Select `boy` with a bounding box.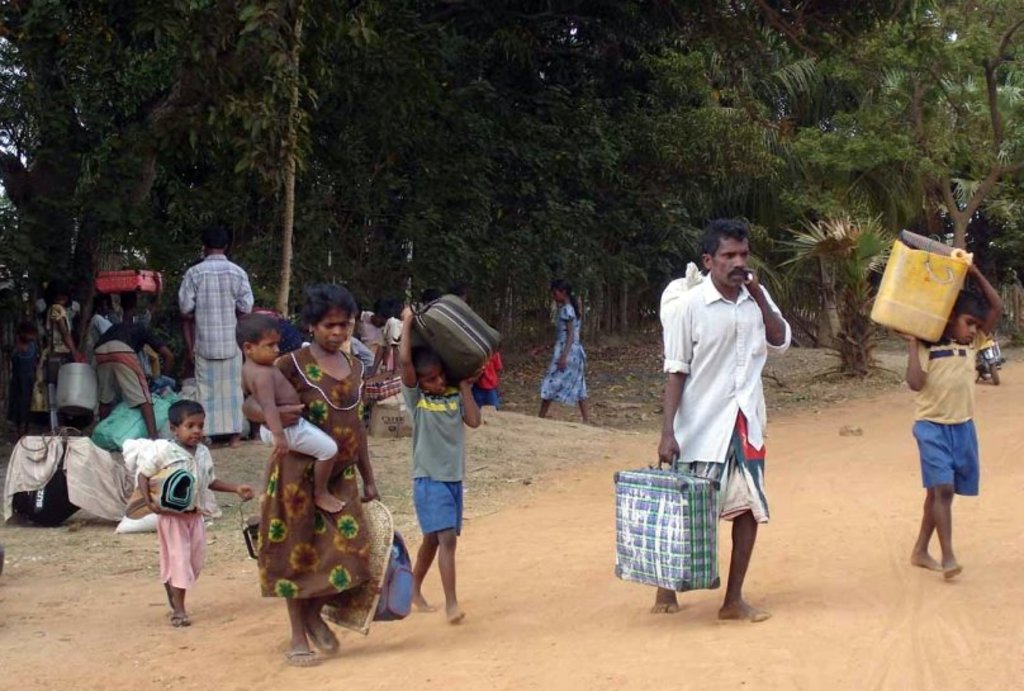
<region>395, 297, 492, 623</region>.
